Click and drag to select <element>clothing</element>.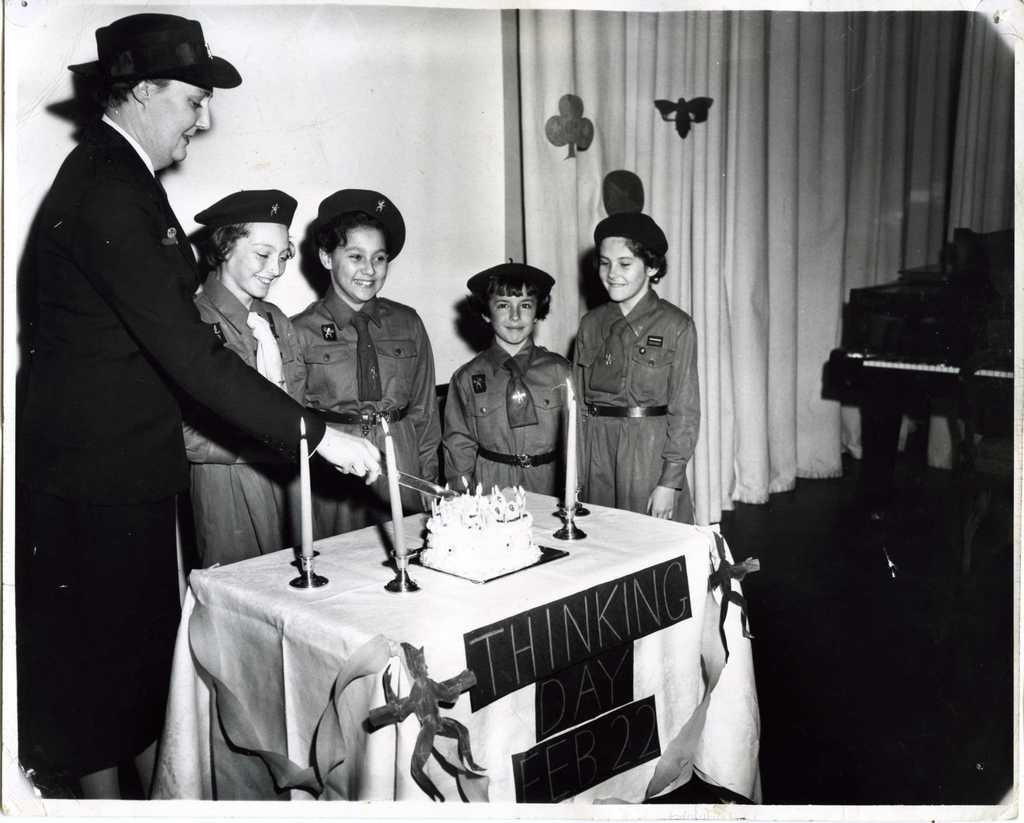
Selection: [left=438, top=331, right=586, bottom=500].
